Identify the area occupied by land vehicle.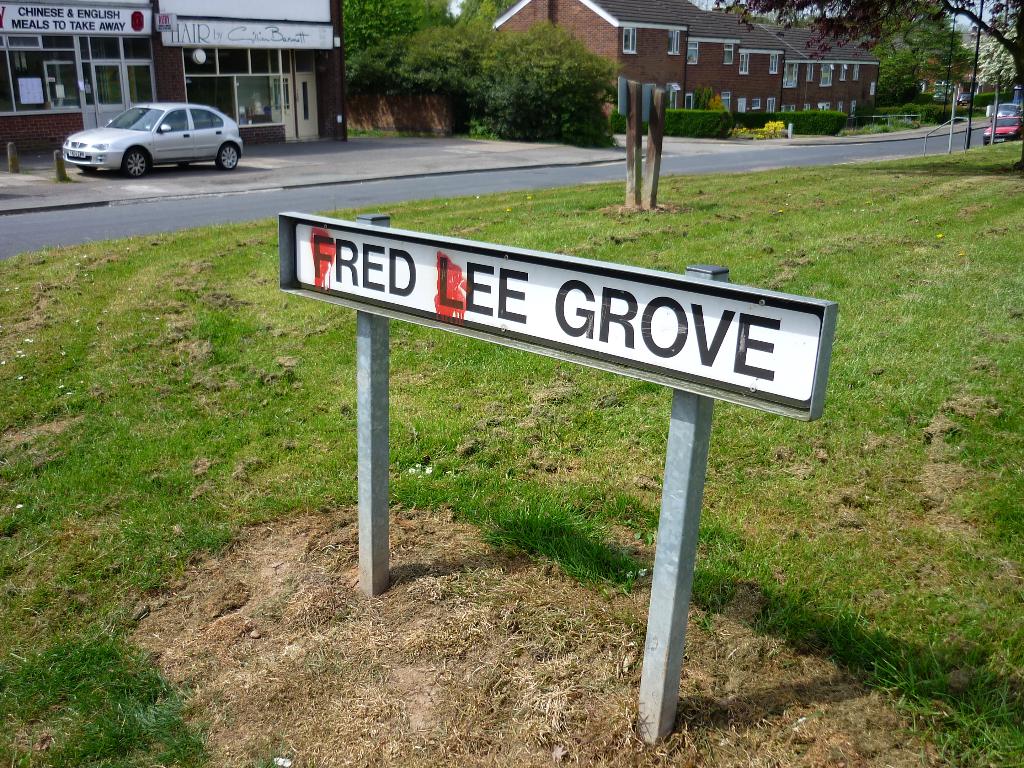
Area: {"x1": 984, "y1": 115, "x2": 1023, "y2": 141}.
